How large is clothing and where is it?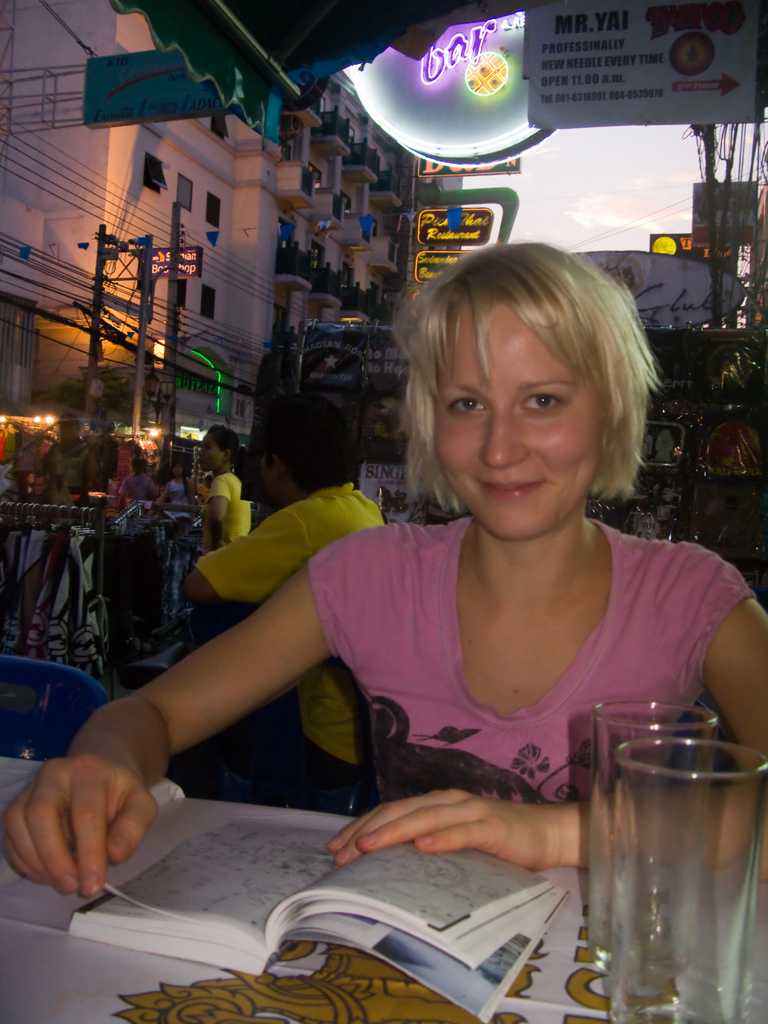
Bounding box: crop(184, 465, 255, 550).
